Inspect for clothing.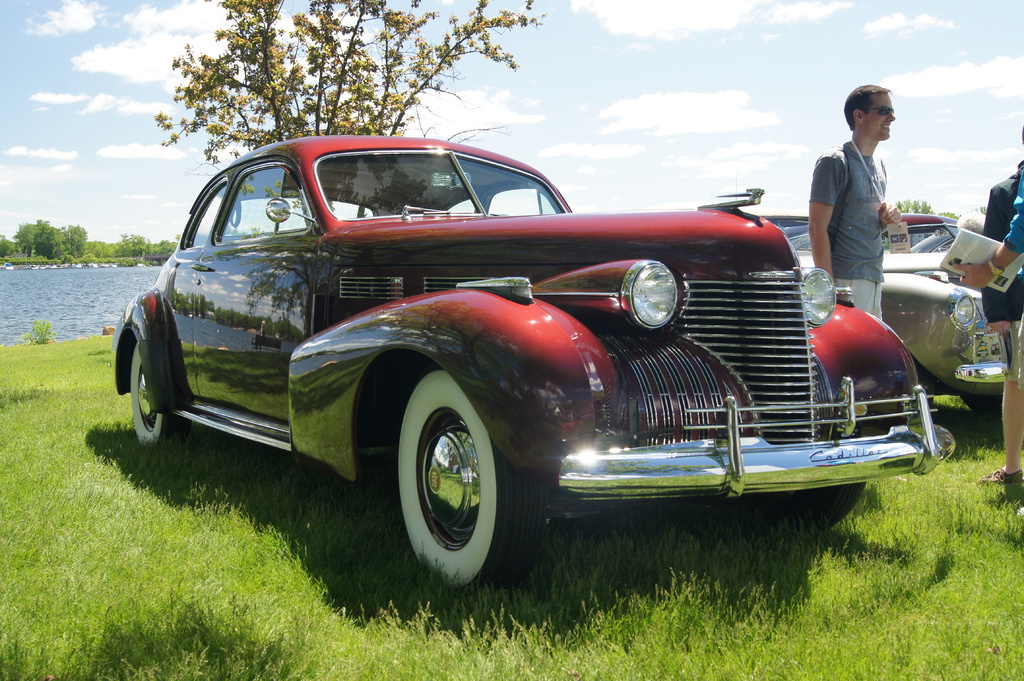
Inspection: box(1000, 175, 1023, 250).
